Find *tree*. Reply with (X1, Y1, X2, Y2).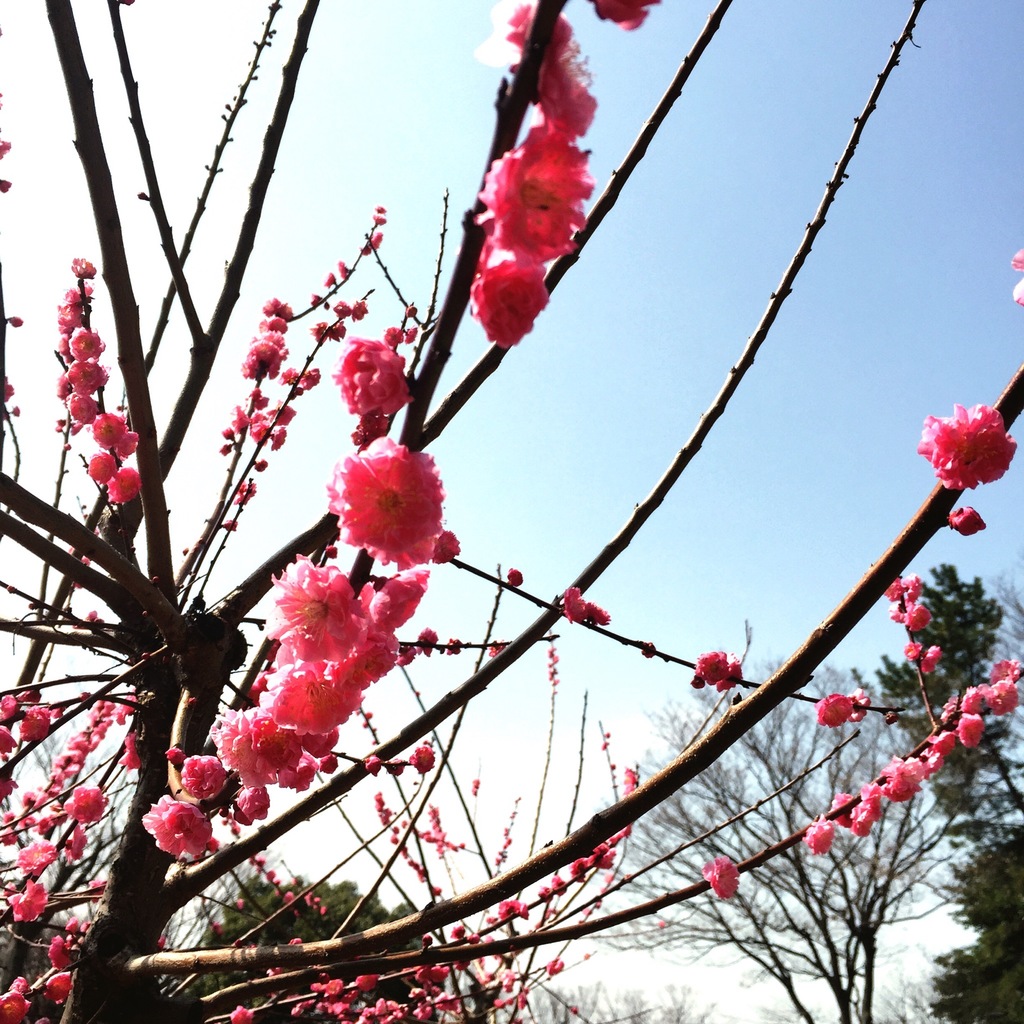
(590, 639, 963, 1023).
